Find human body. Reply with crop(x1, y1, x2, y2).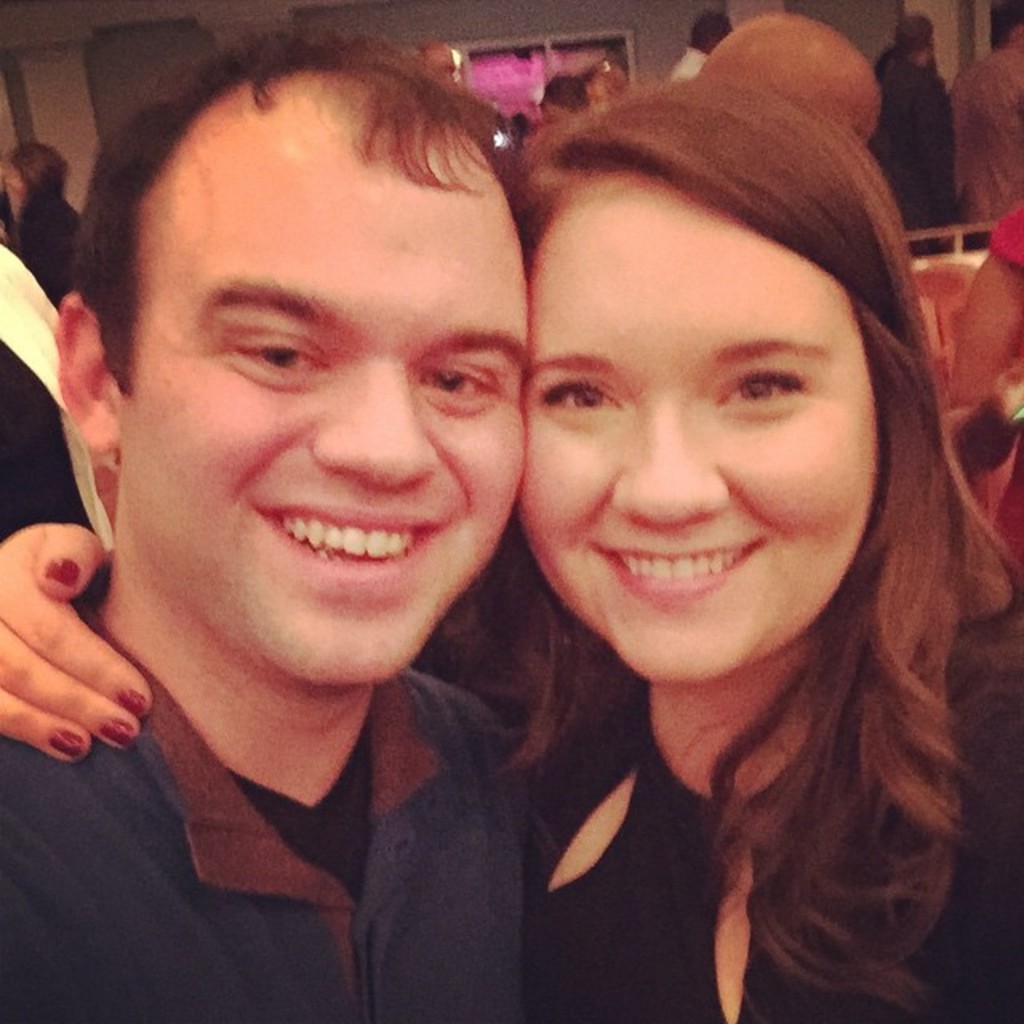
crop(522, 614, 1022, 1022).
